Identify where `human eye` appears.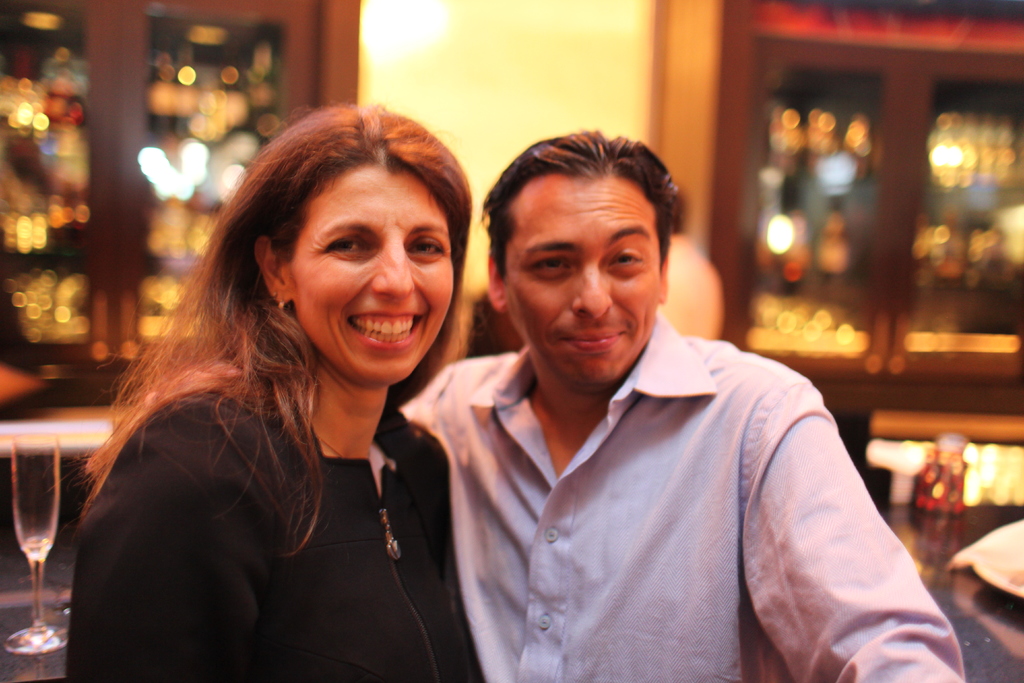
Appears at 527/258/575/281.
